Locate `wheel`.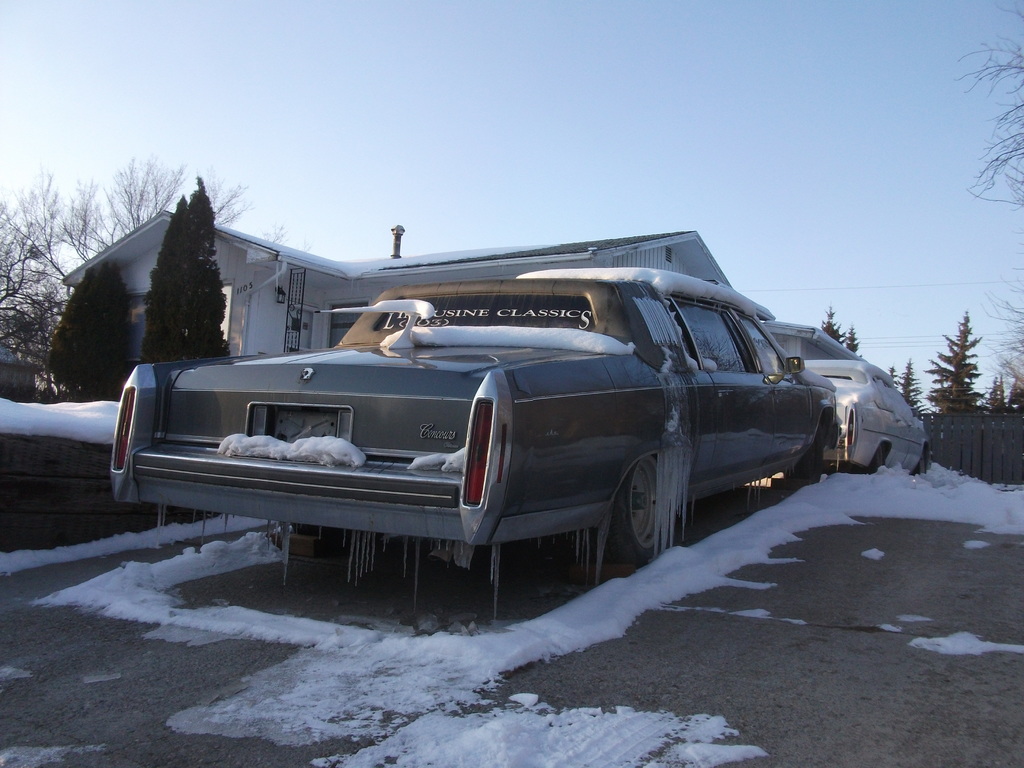
Bounding box: bbox(615, 456, 676, 575).
